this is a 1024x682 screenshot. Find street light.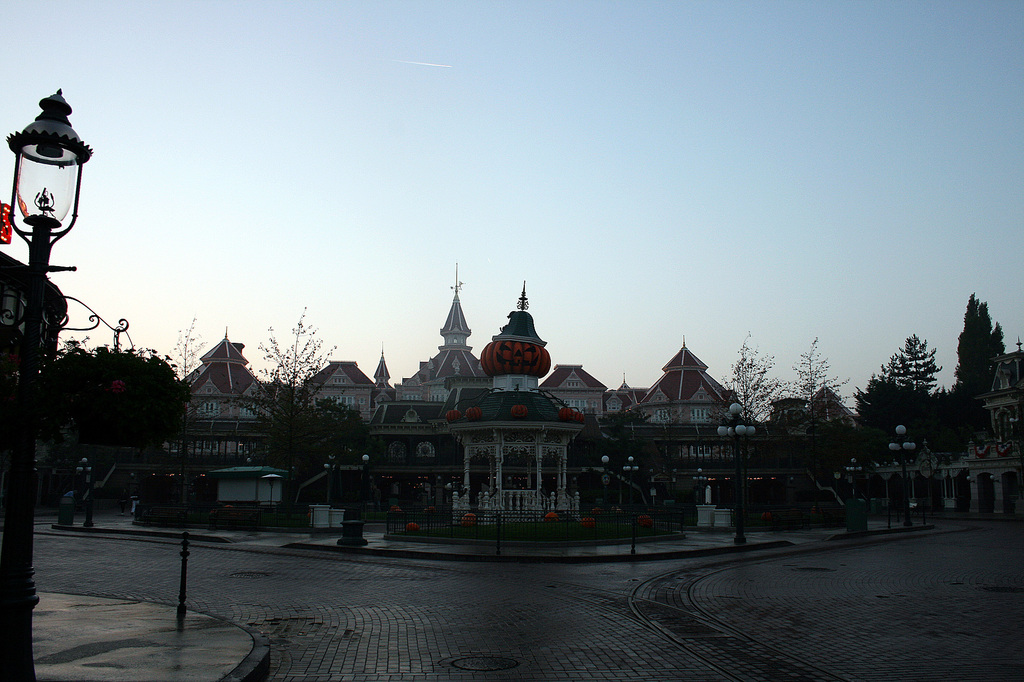
Bounding box: (left=72, top=456, right=93, bottom=496).
